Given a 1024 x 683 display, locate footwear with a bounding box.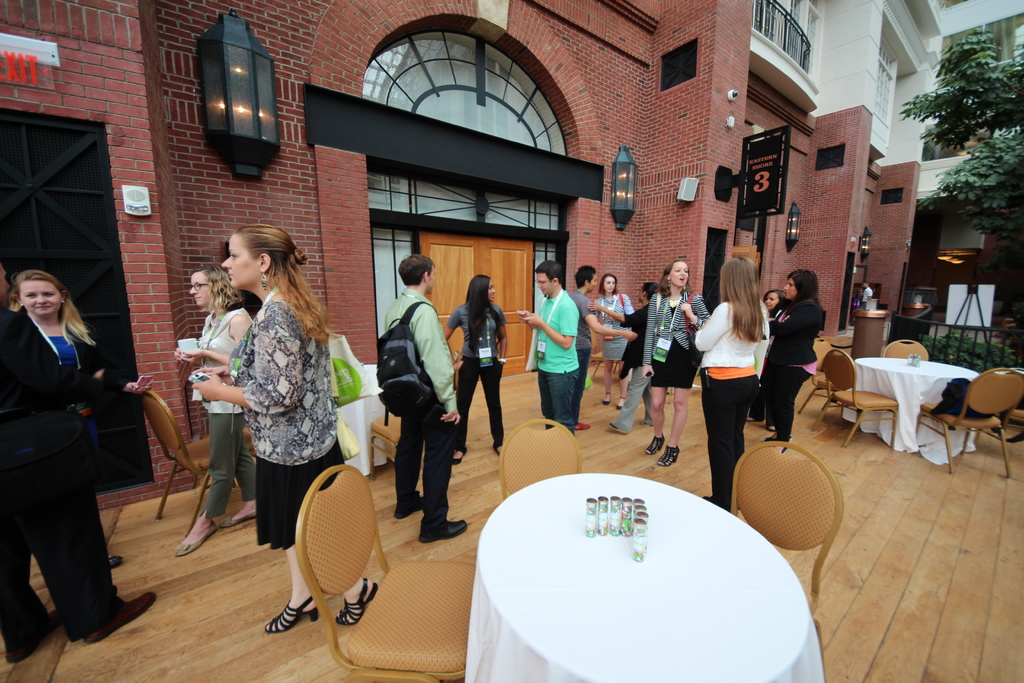
Located: <bbox>570, 423, 591, 431</bbox>.
